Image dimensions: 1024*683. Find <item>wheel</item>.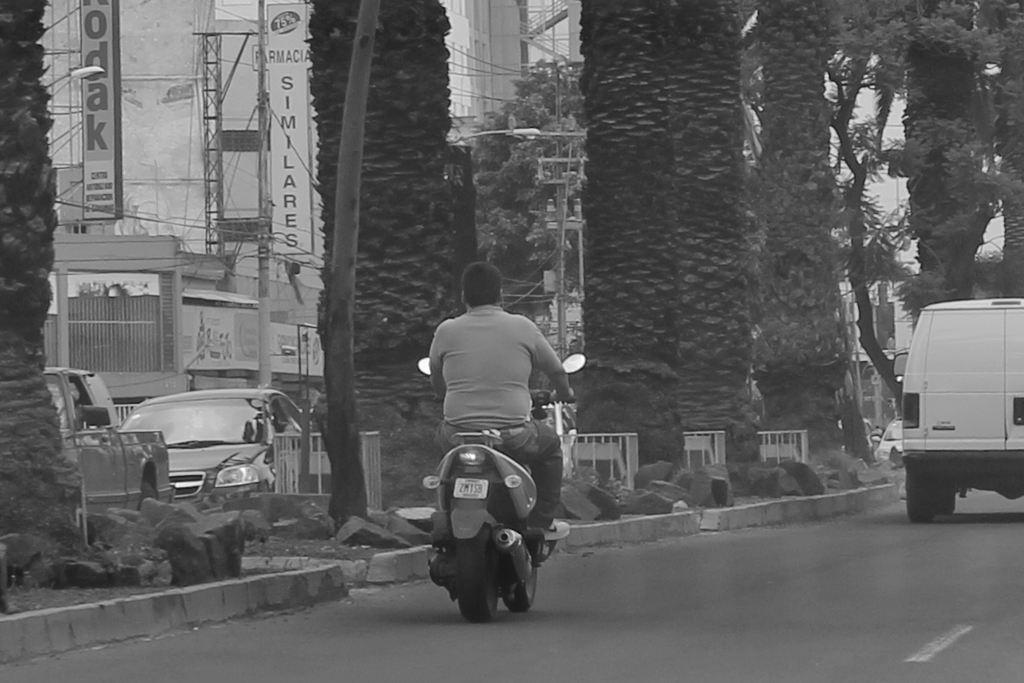
x1=439 y1=526 x2=533 y2=615.
